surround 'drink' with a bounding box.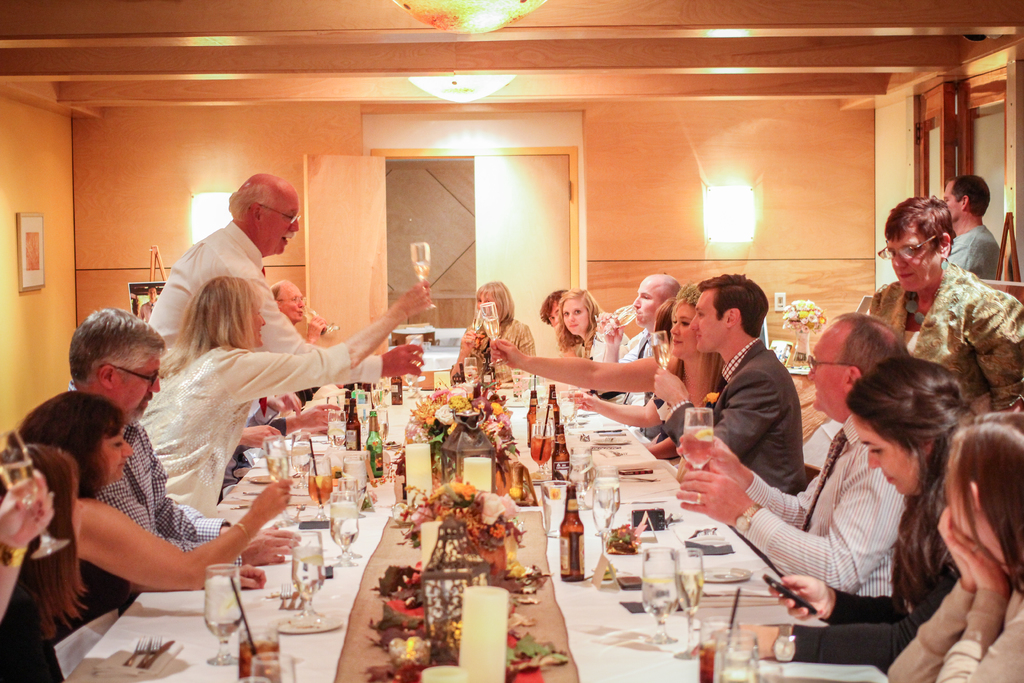
<bbox>268, 453, 286, 488</bbox>.
